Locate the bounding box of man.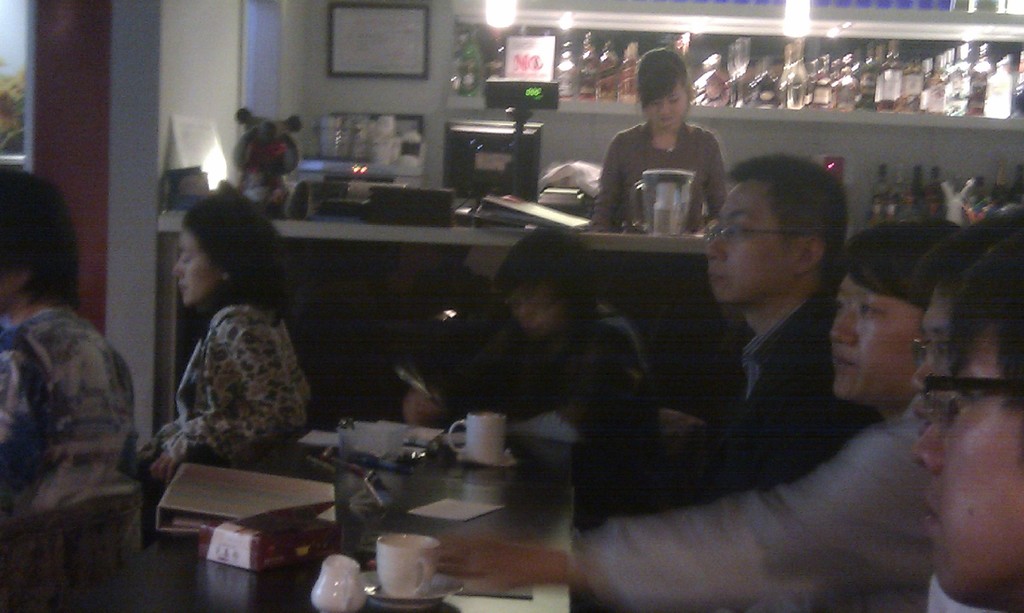
Bounding box: <box>909,212,1023,419</box>.
